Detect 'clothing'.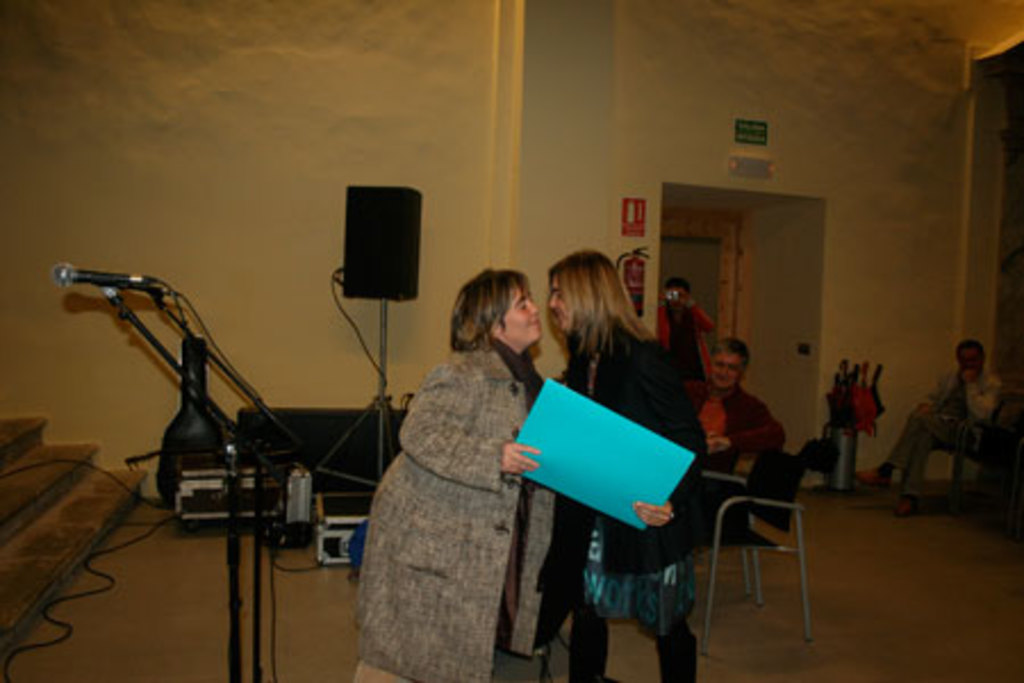
Detected at rect(687, 378, 794, 537).
